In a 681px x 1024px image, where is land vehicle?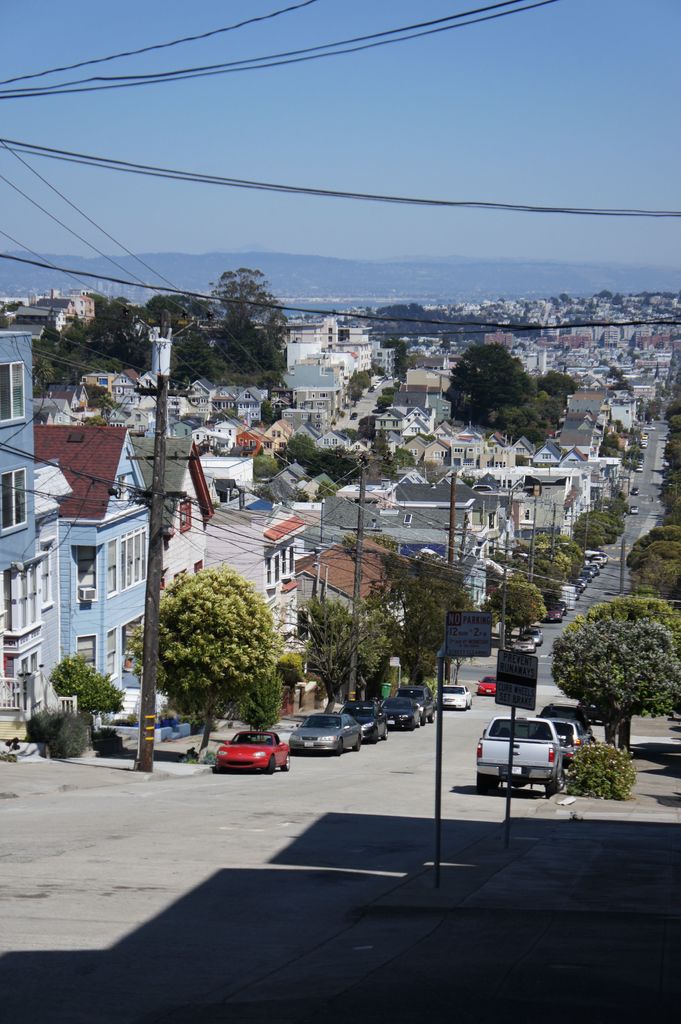
bbox=(586, 572, 589, 575).
